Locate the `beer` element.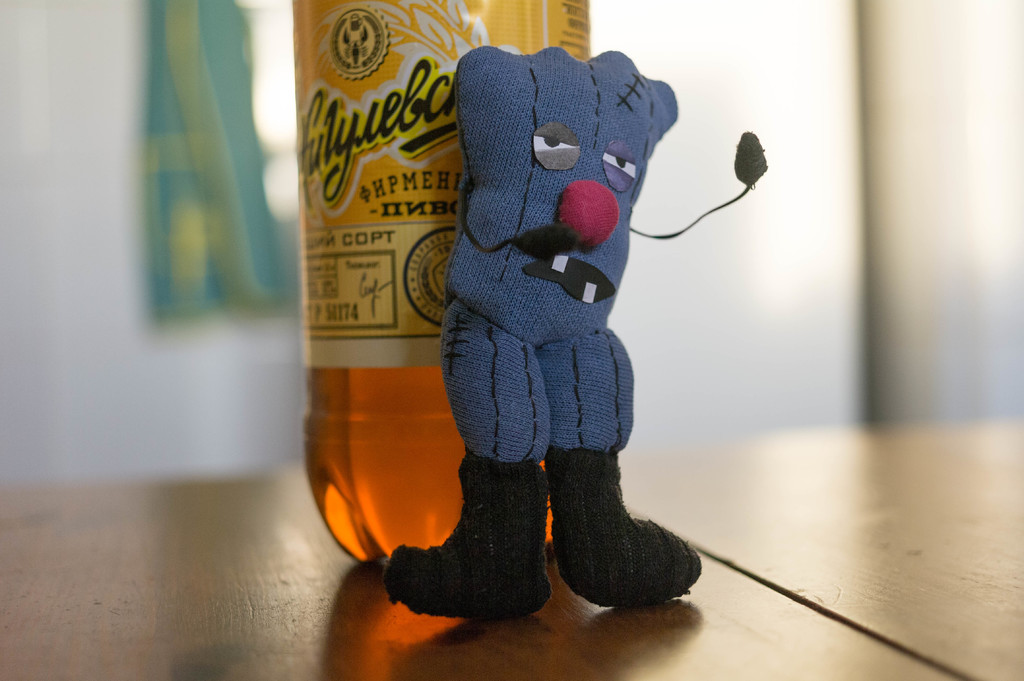
Element bbox: <region>294, 0, 598, 573</region>.
